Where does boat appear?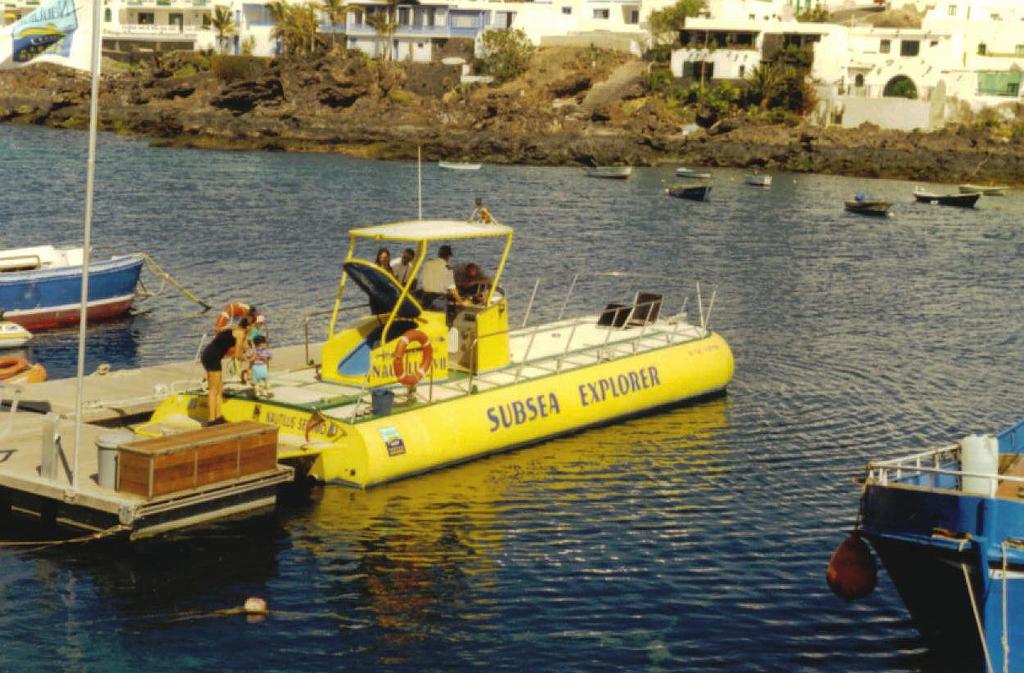
Appears at bbox=(846, 190, 896, 215).
